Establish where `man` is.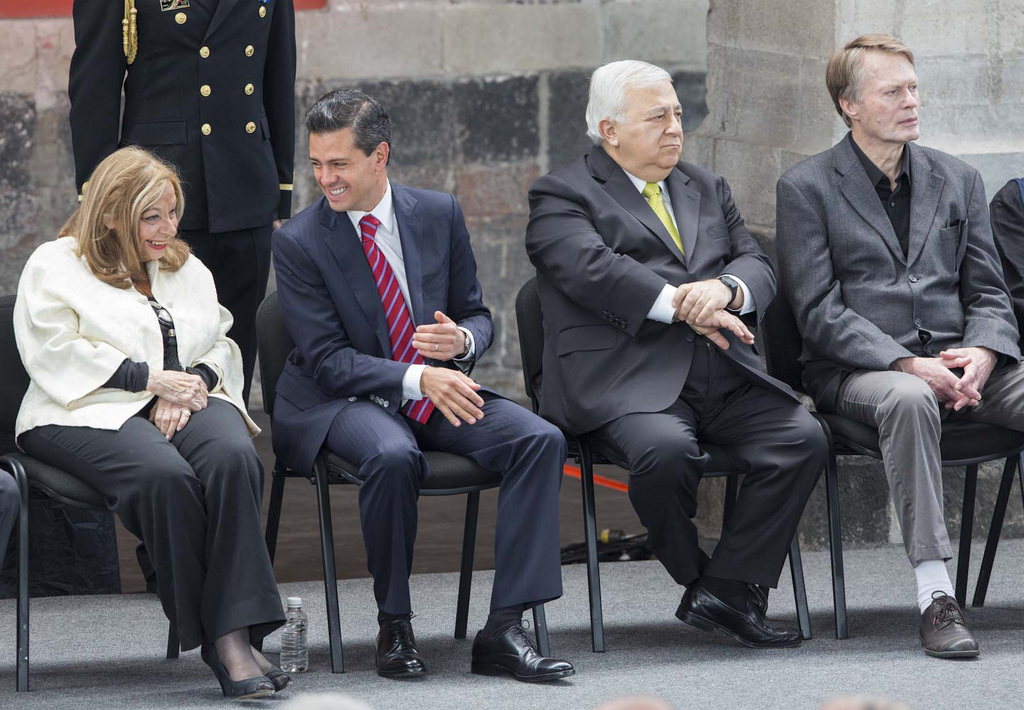
Established at box=[988, 171, 1023, 355].
